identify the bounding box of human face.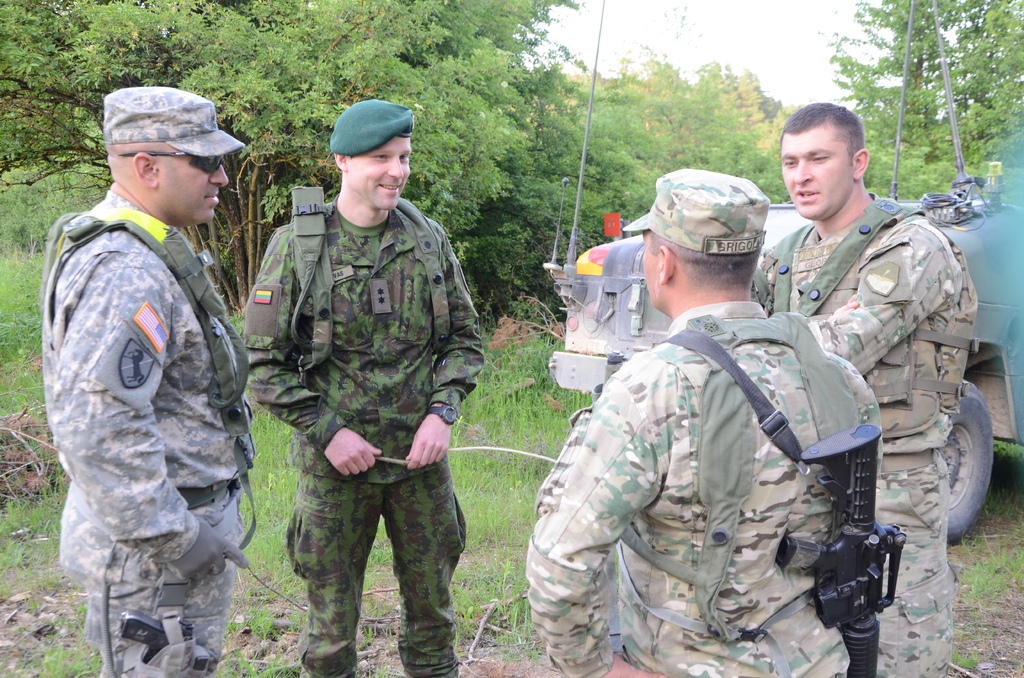
BBox(351, 139, 412, 209).
